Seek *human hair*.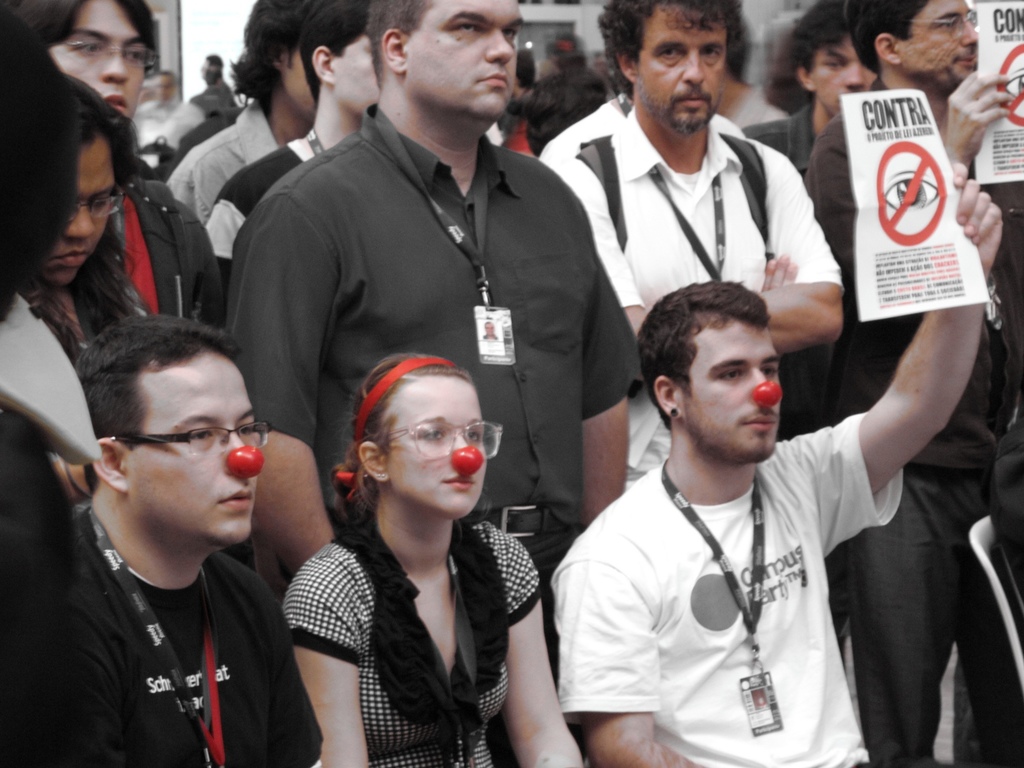
bbox=[66, 68, 137, 198].
